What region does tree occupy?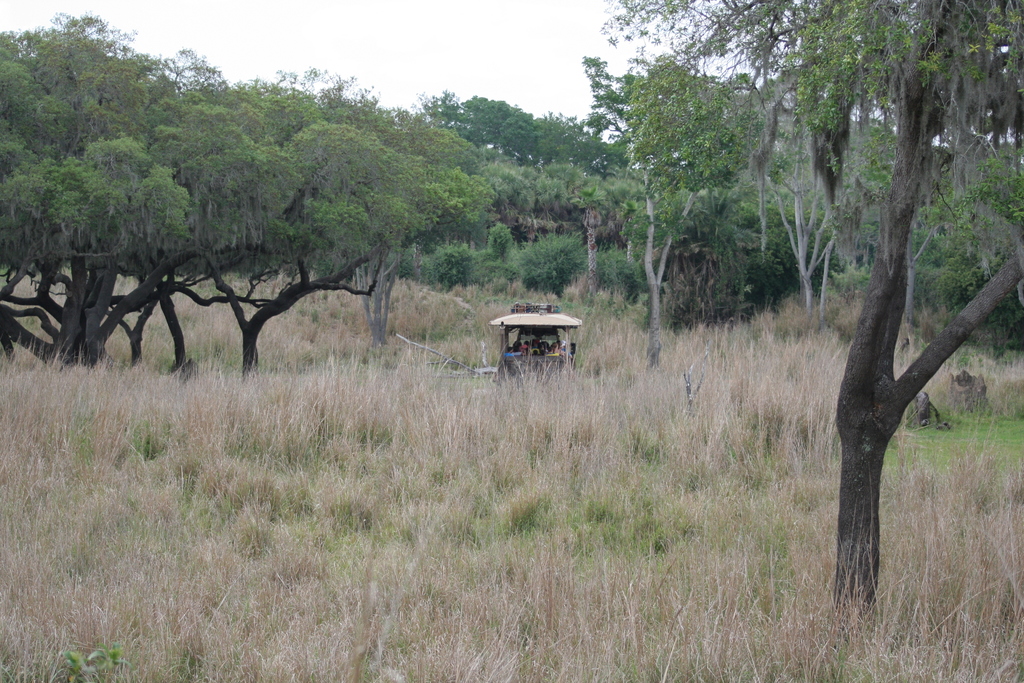
591, 47, 805, 344.
